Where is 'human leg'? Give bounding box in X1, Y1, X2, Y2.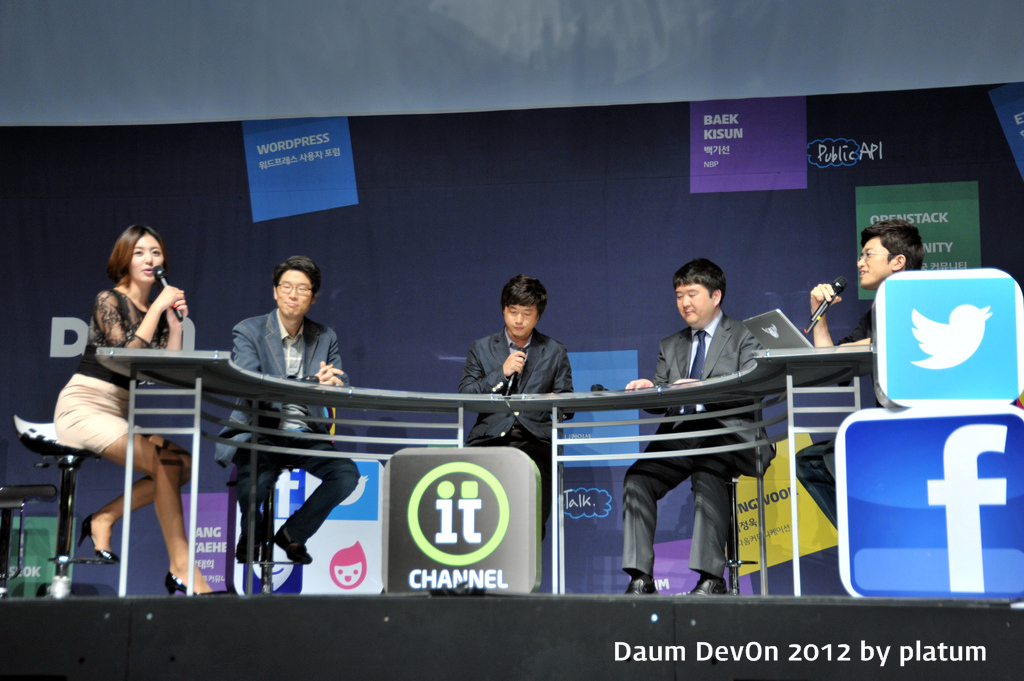
299, 423, 360, 567.
